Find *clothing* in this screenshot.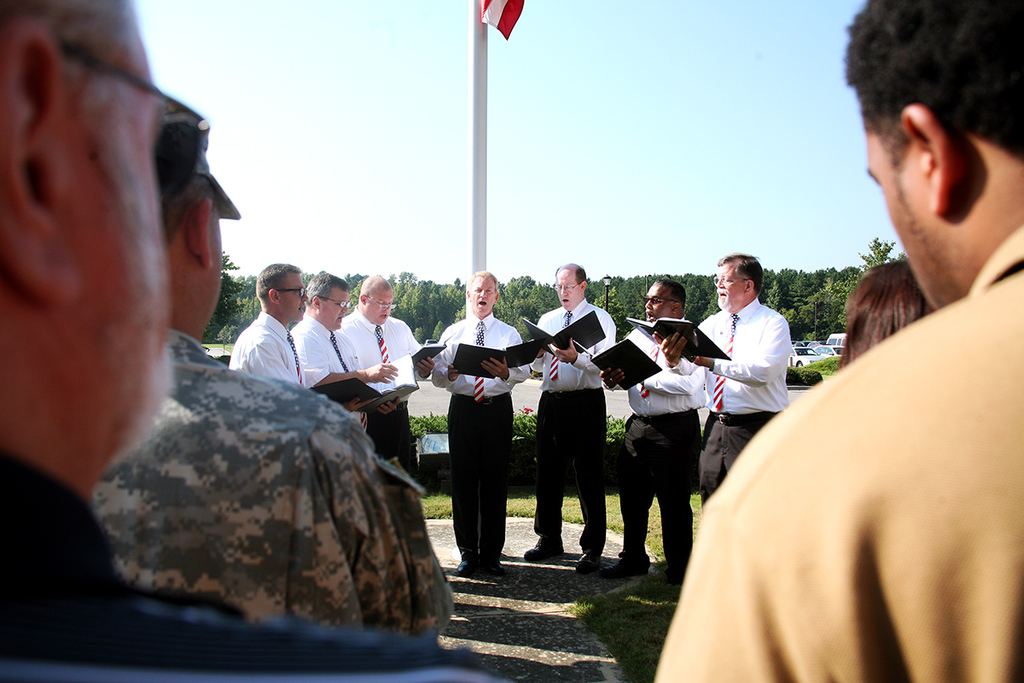
The bounding box for *clothing* is box(292, 318, 375, 415).
